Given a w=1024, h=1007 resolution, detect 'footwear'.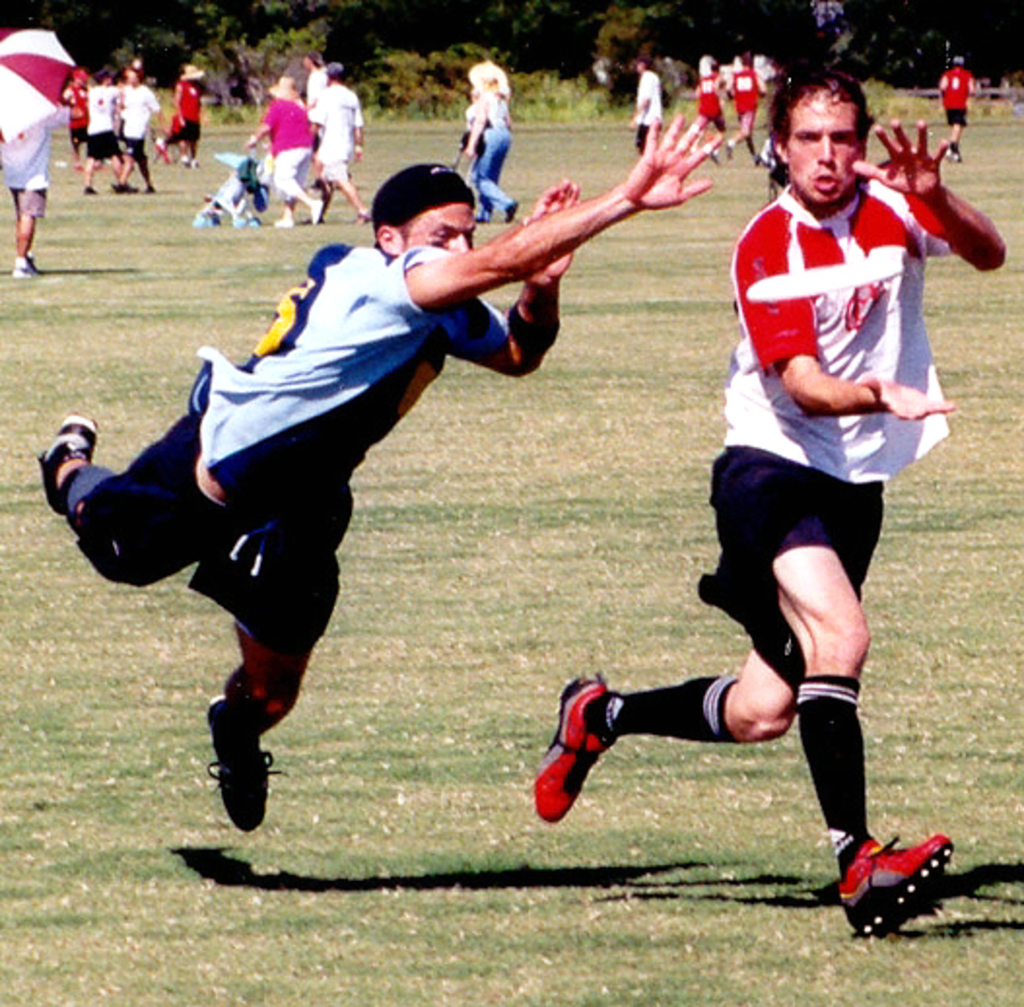
locate(529, 675, 602, 828).
